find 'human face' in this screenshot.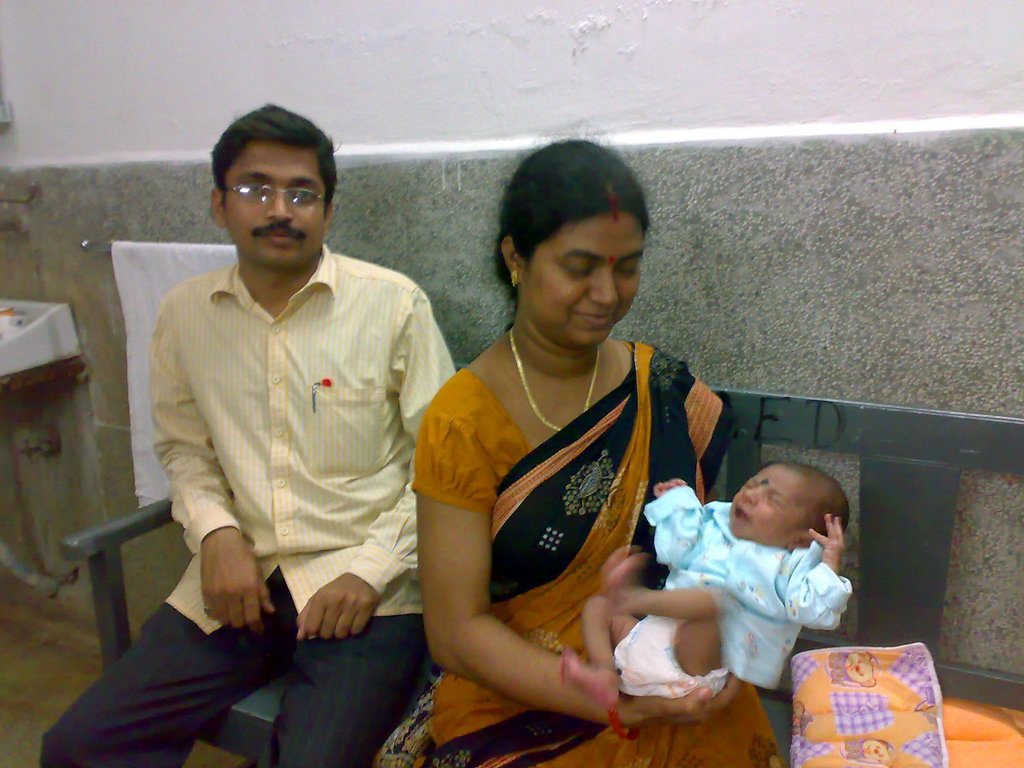
The bounding box for 'human face' is (222,140,326,275).
